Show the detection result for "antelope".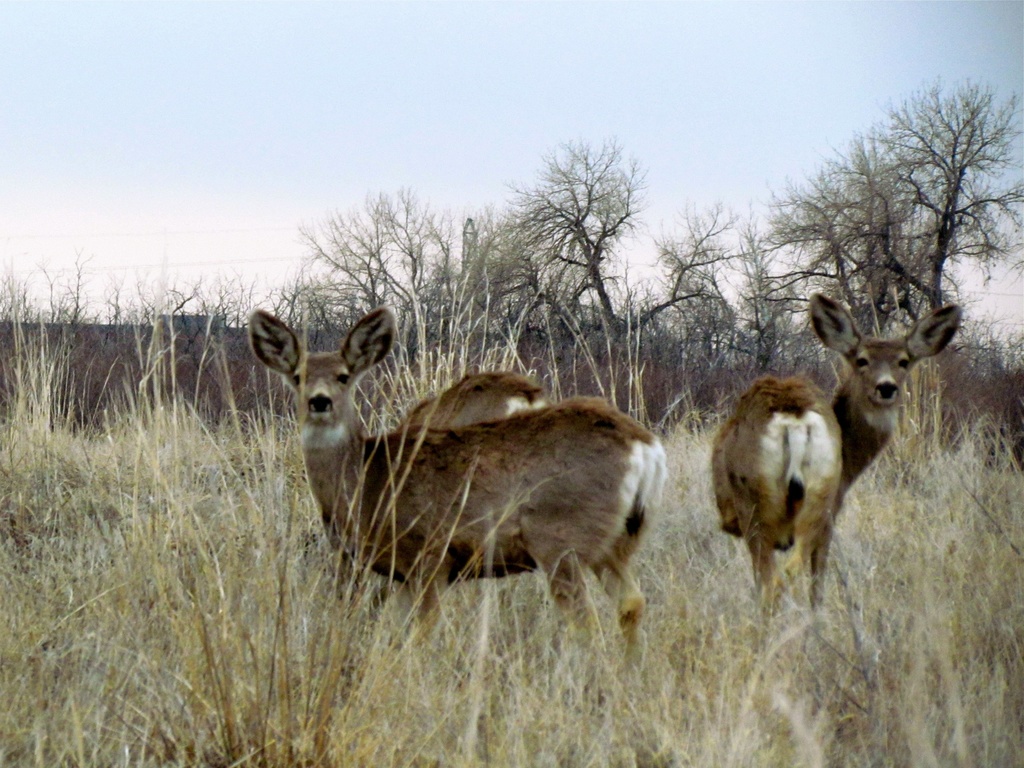
389/372/553/650.
